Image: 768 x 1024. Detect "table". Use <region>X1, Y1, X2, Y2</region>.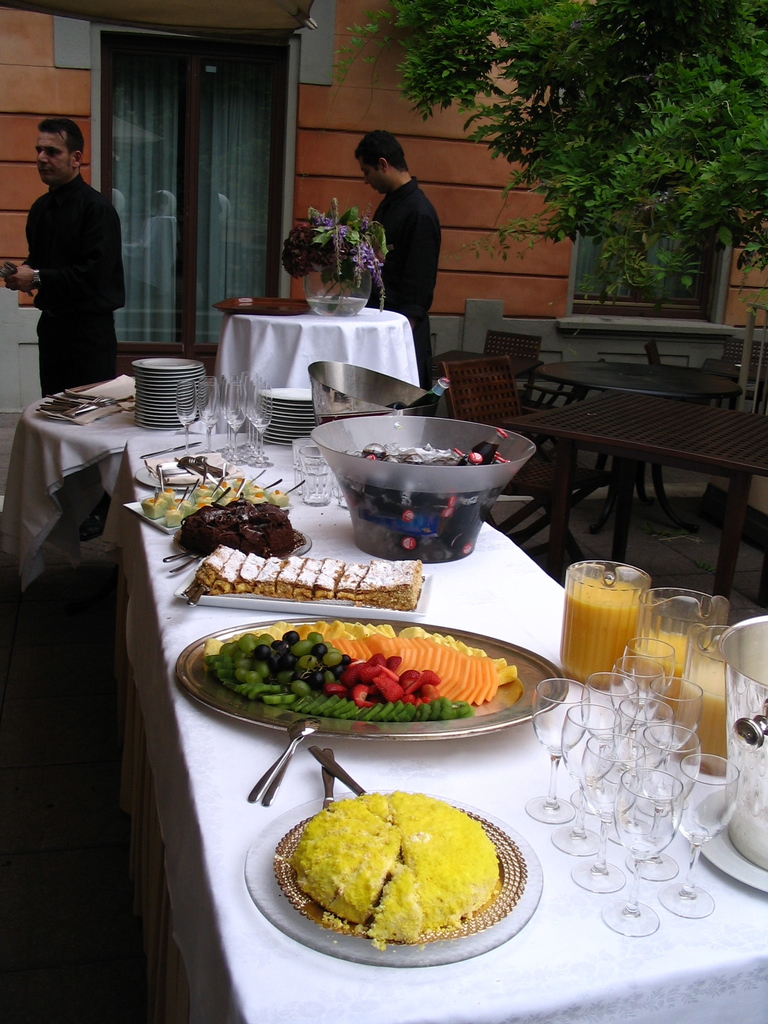
<region>0, 378, 224, 586</region>.
